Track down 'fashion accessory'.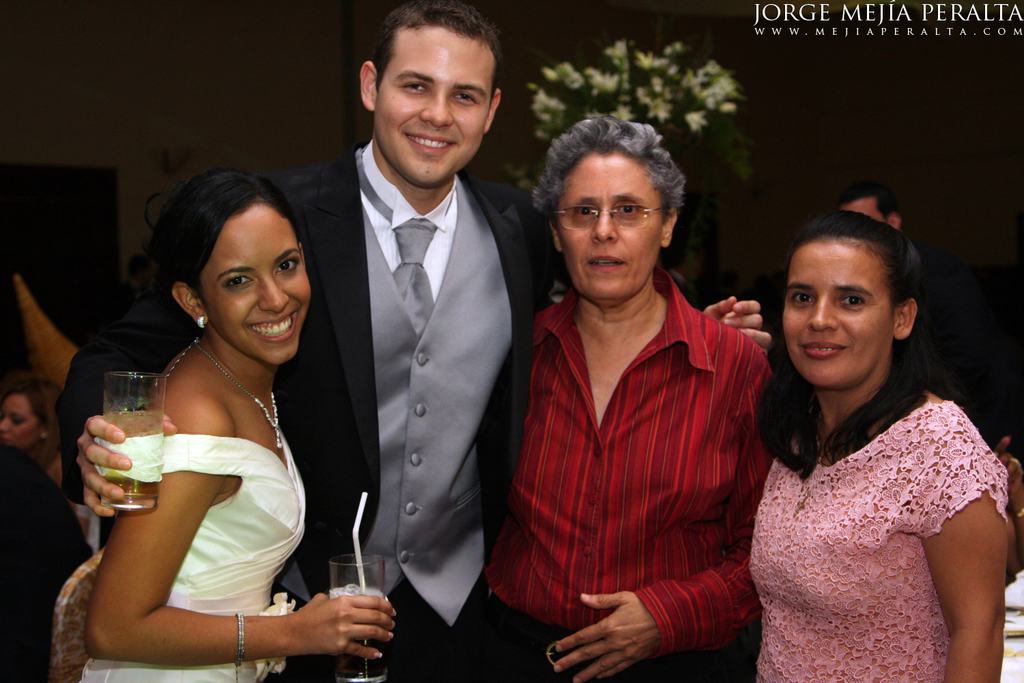
Tracked to bbox=(38, 430, 48, 443).
